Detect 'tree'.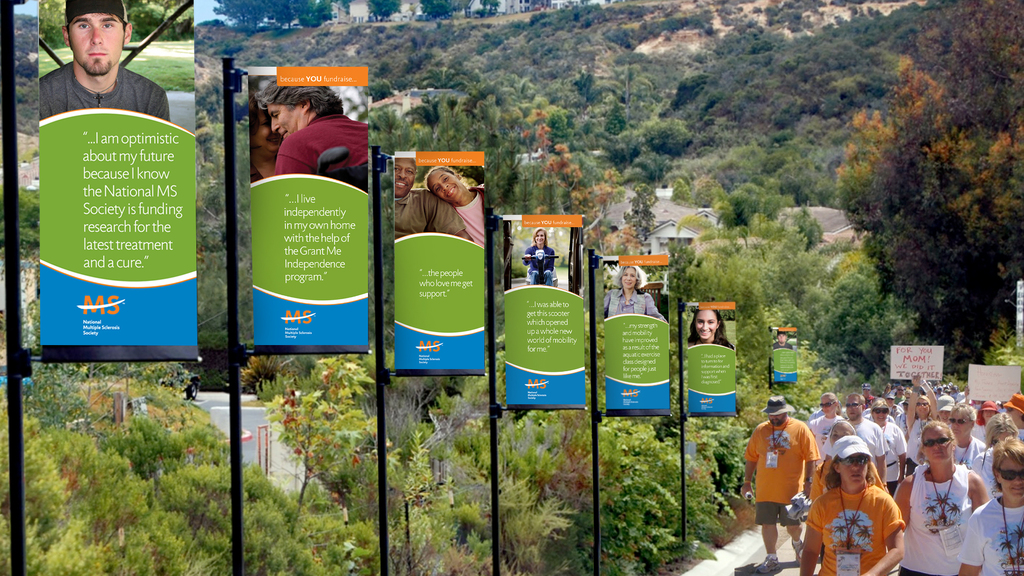
Detected at detection(417, 0, 465, 23).
